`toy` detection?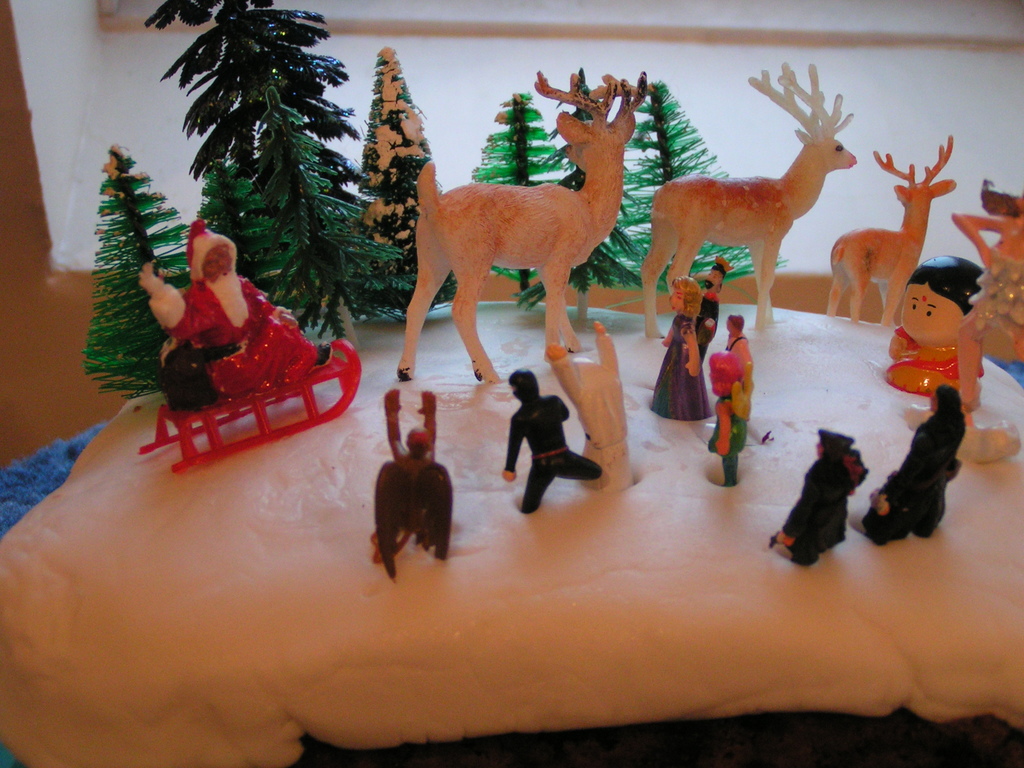
<region>500, 365, 607, 514</region>
